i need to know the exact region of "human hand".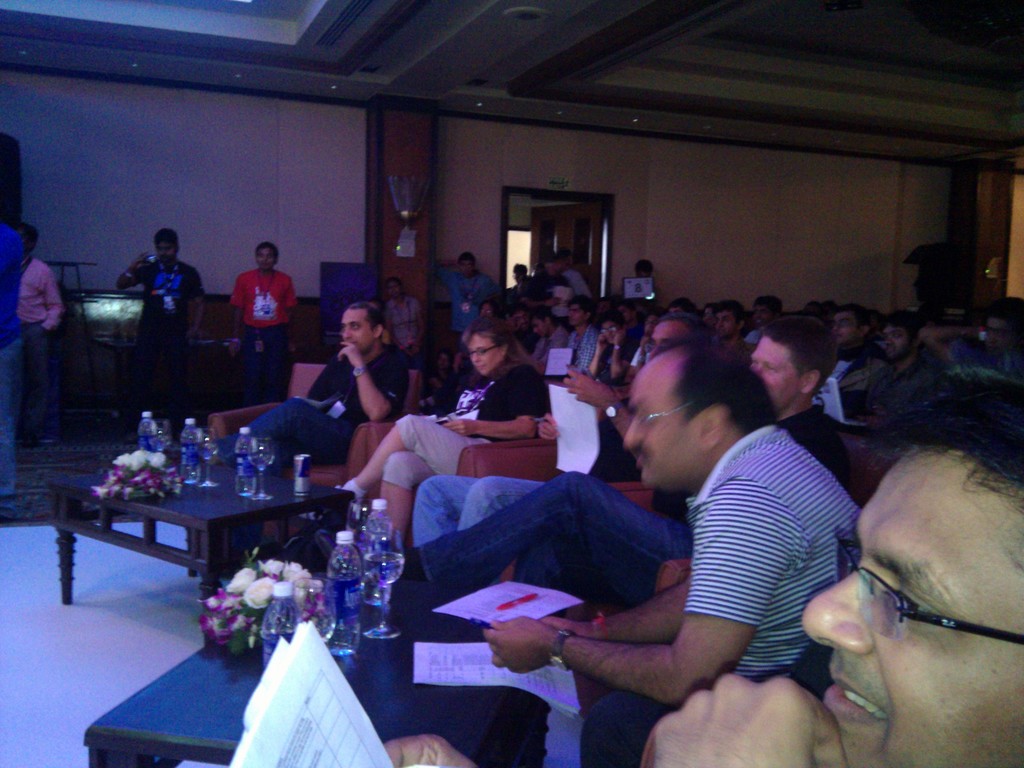
Region: rect(596, 333, 611, 353).
